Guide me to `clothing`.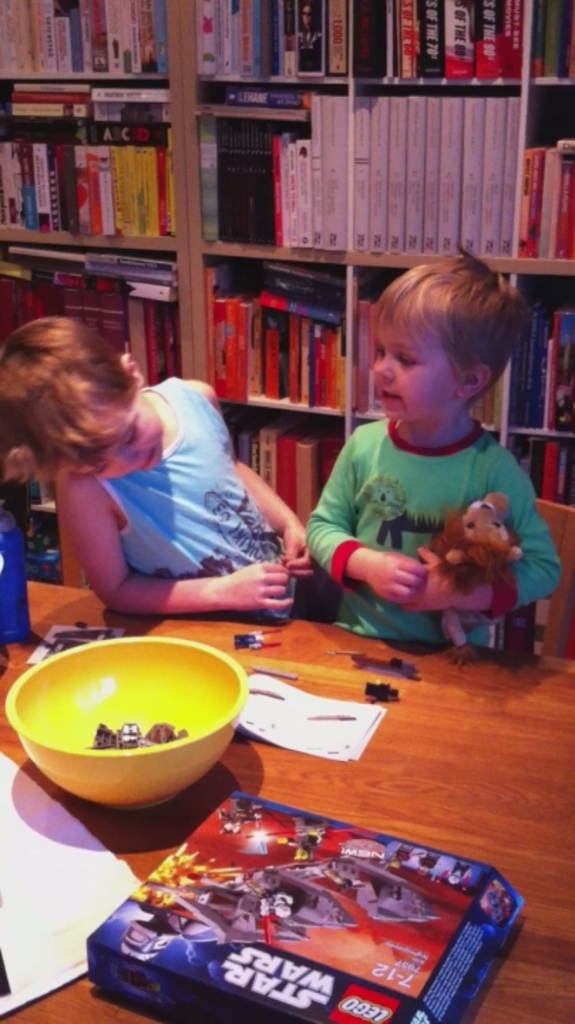
Guidance: region(297, 357, 544, 660).
